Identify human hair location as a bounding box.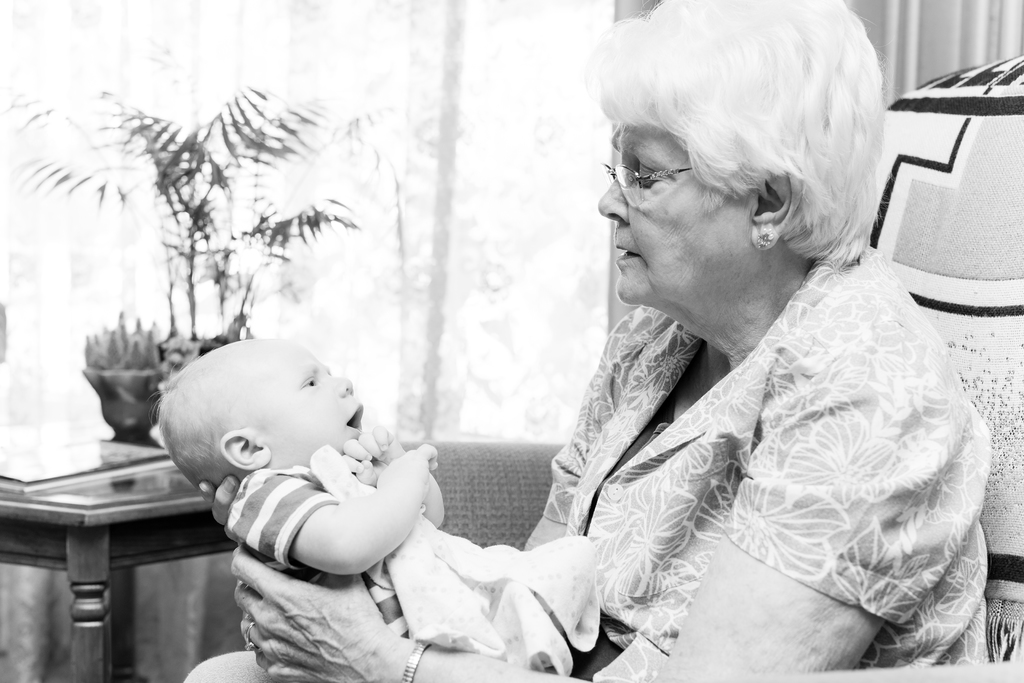
left=147, top=340, right=245, bottom=492.
